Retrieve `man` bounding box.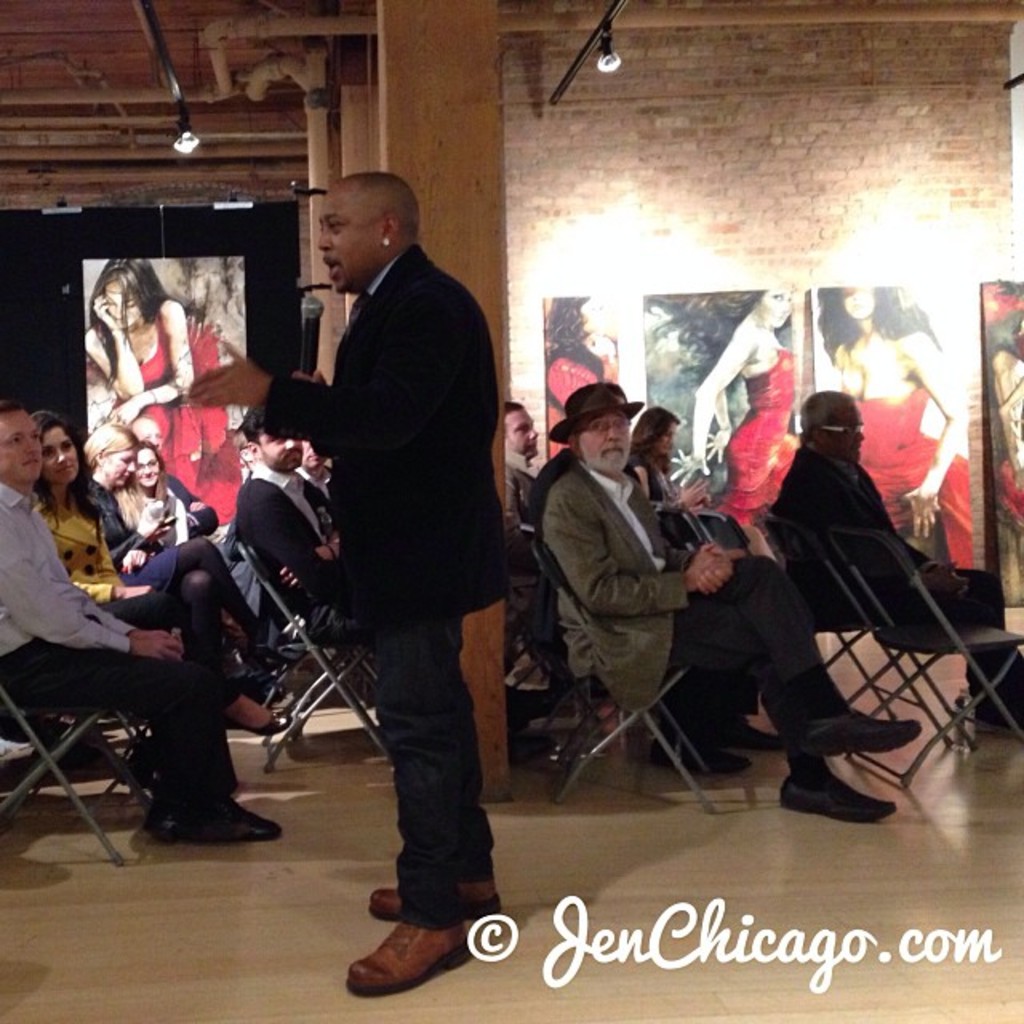
Bounding box: crop(0, 400, 278, 838).
